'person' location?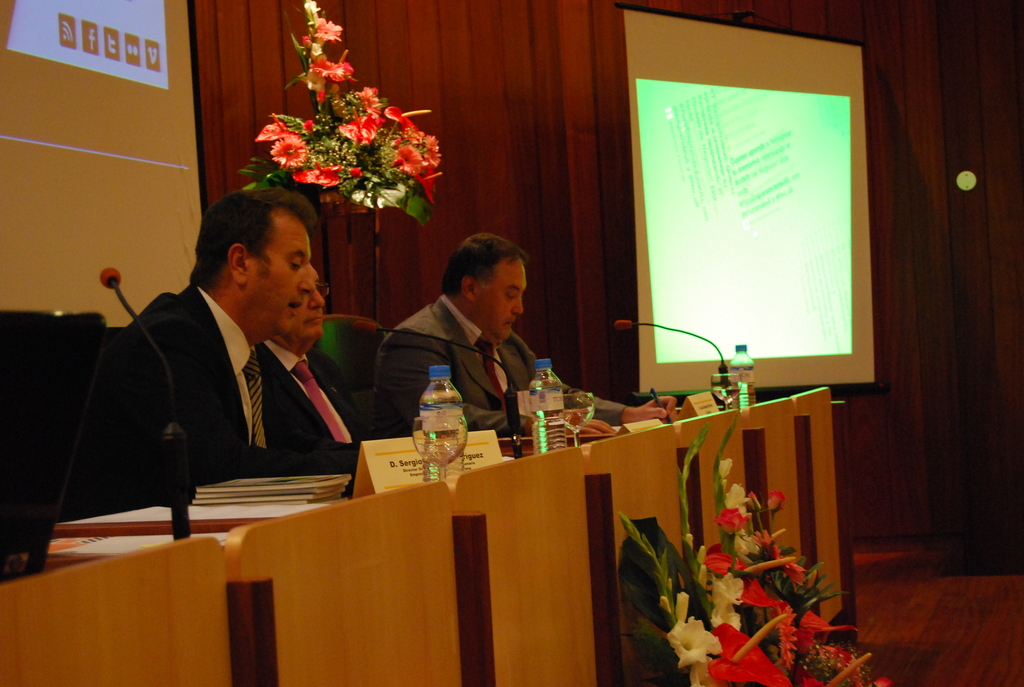
254, 258, 406, 446
